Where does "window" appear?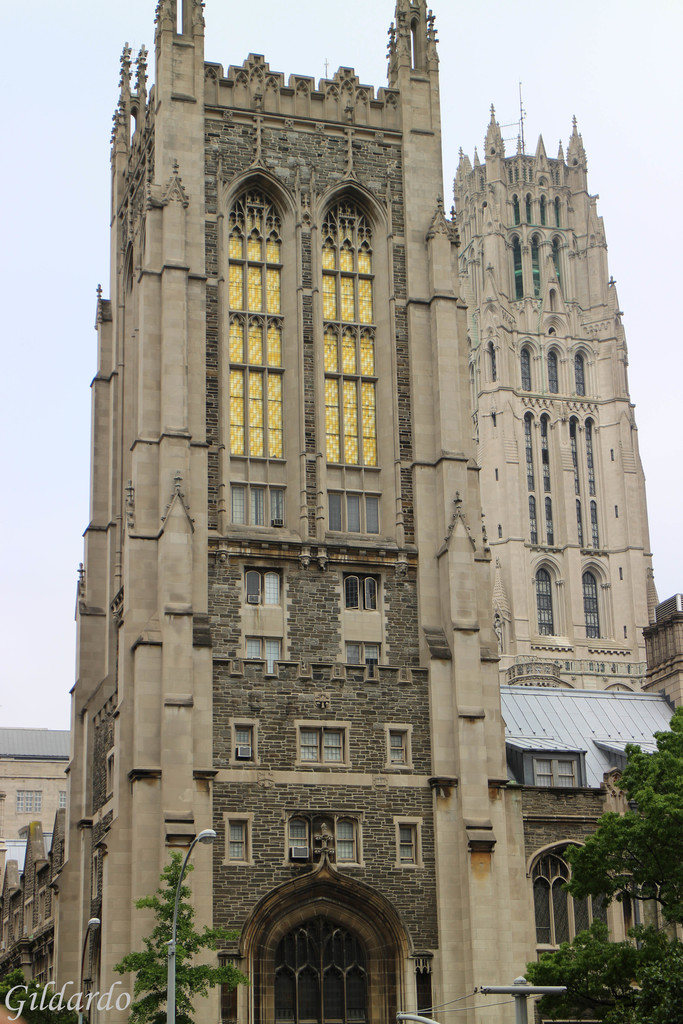
Appears at <region>583, 577, 602, 638</region>.
